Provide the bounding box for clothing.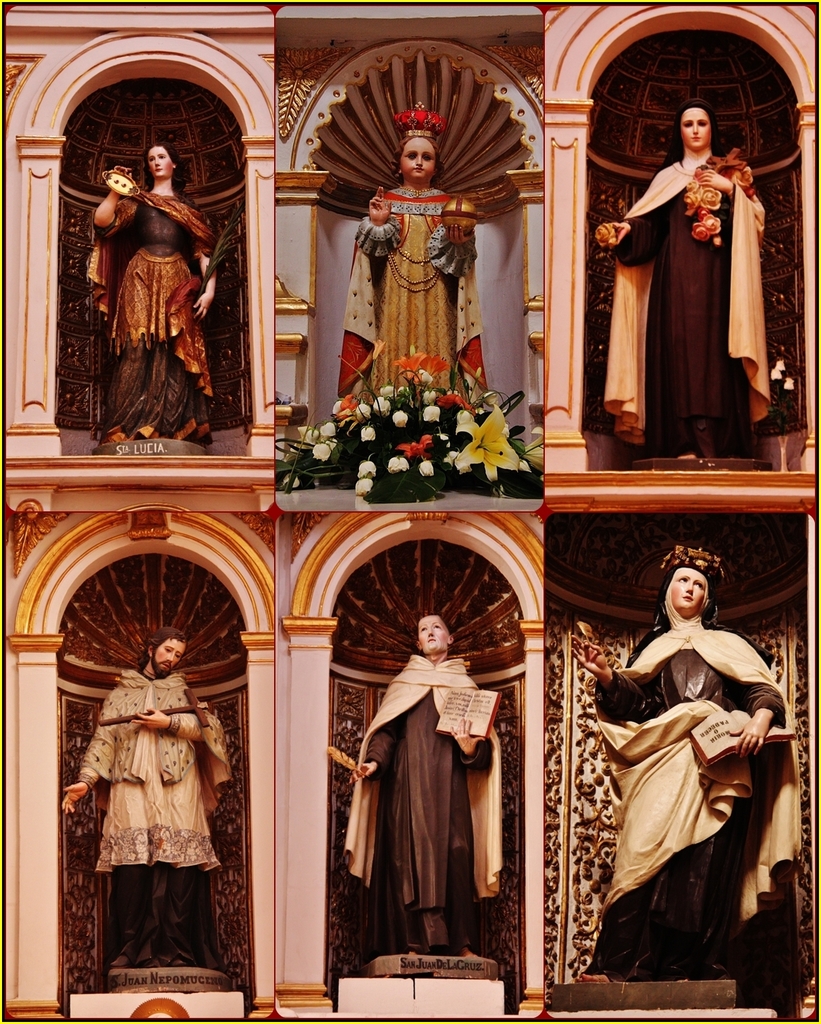
rect(83, 190, 216, 449).
